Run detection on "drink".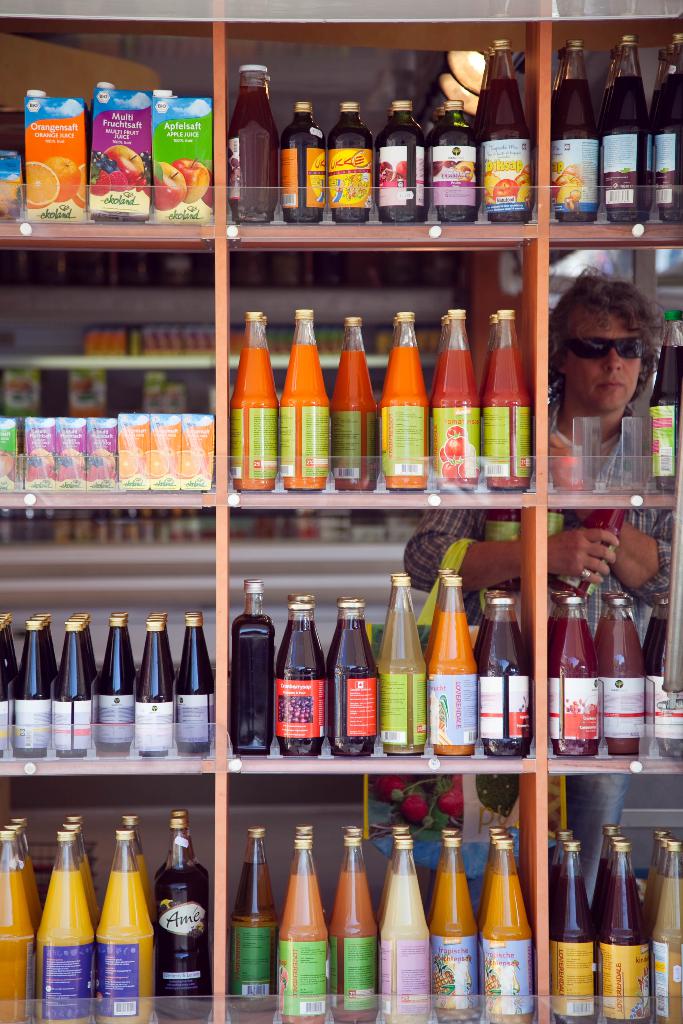
Result: detection(649, 345, 682, 488).
